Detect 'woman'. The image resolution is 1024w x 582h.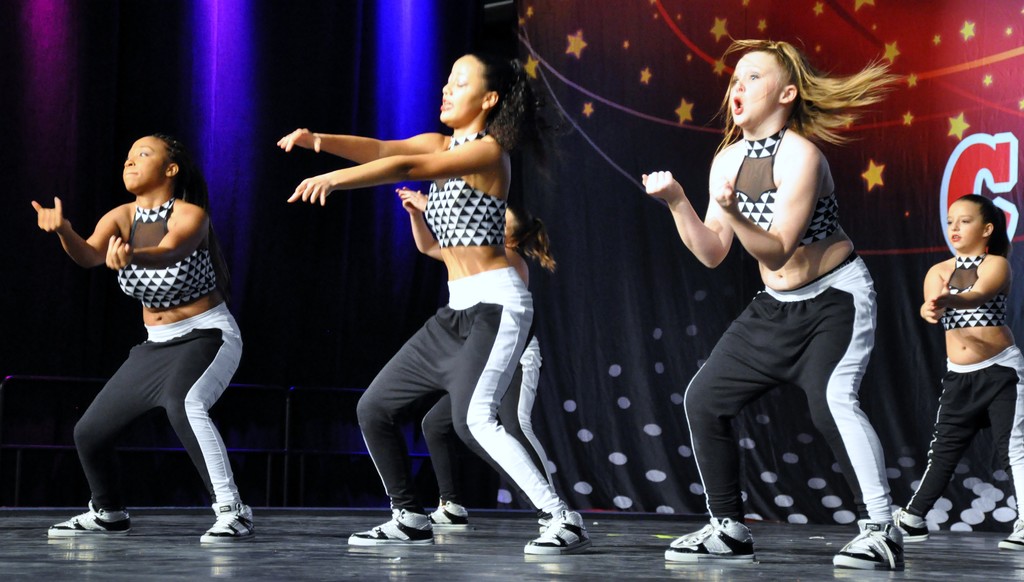
select_region(34, 137, 252, 542).
